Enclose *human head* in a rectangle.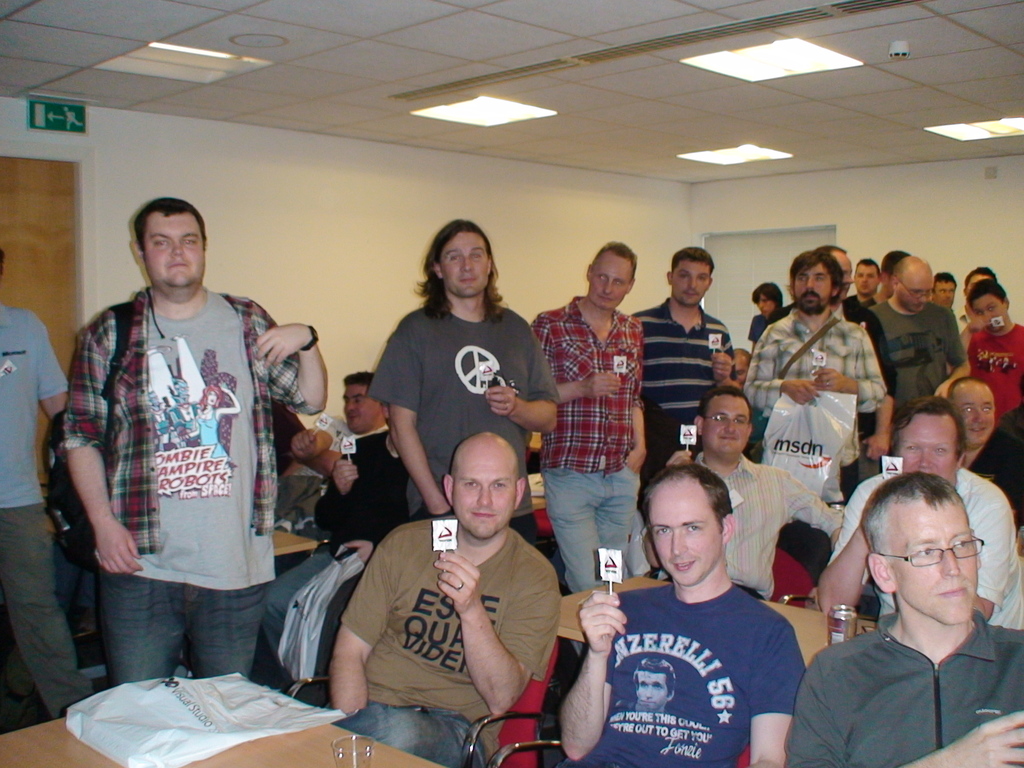
bbox(968, 276, 1012, 336).
